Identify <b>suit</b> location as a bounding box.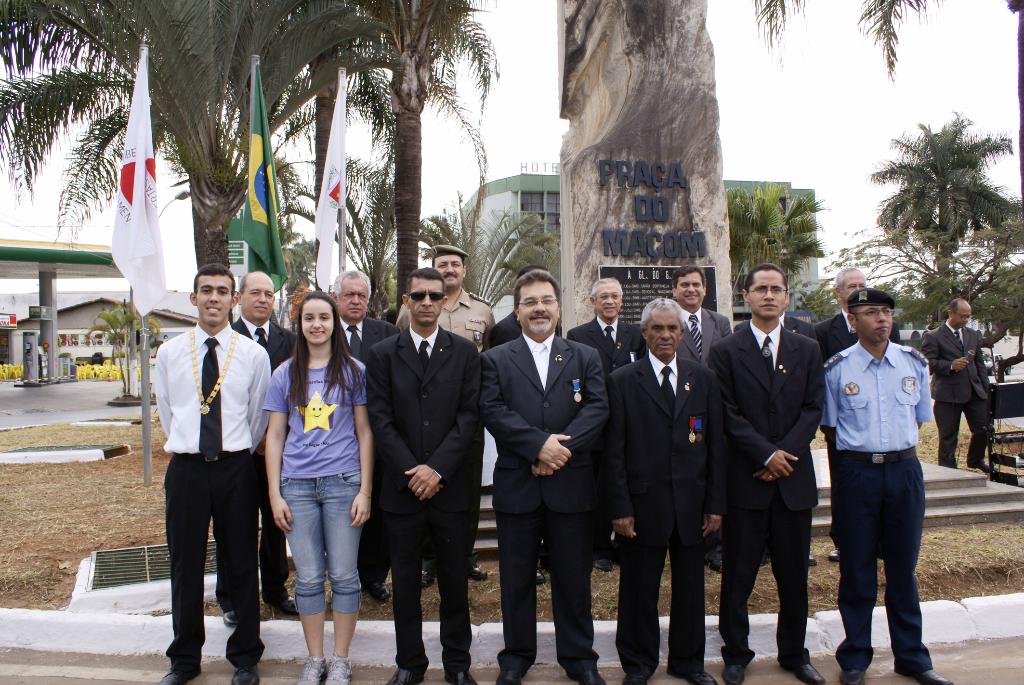
[x1=365, y1=320, x2=480, y2=666].
